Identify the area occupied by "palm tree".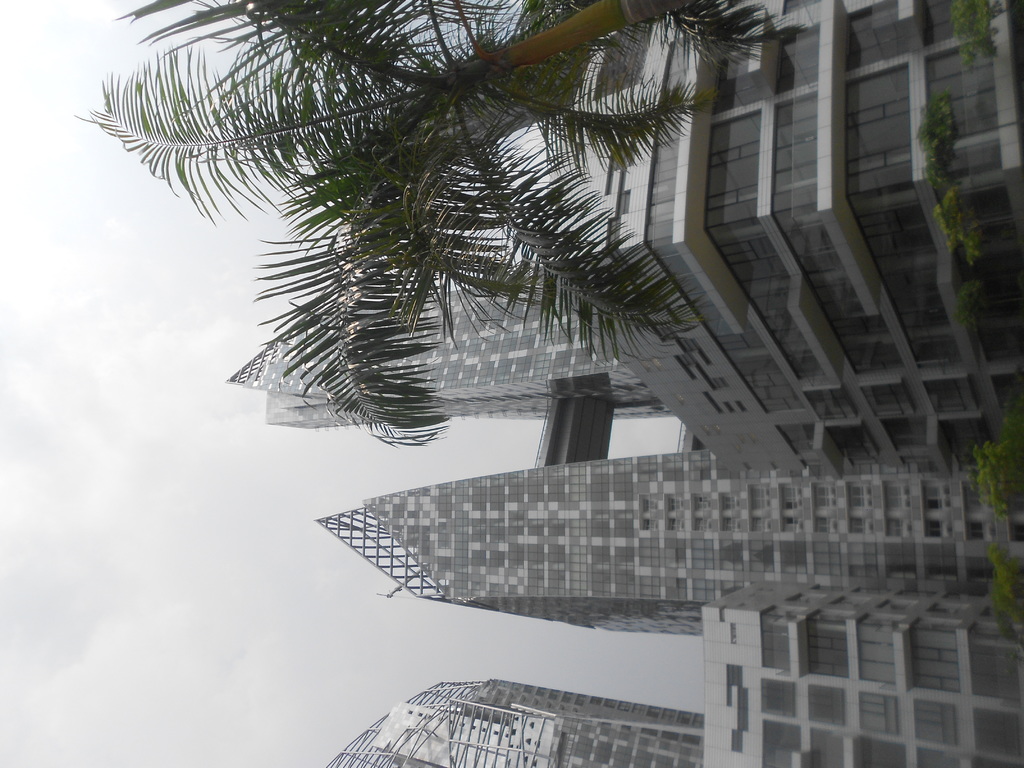
Area: 68 0 804 440.
